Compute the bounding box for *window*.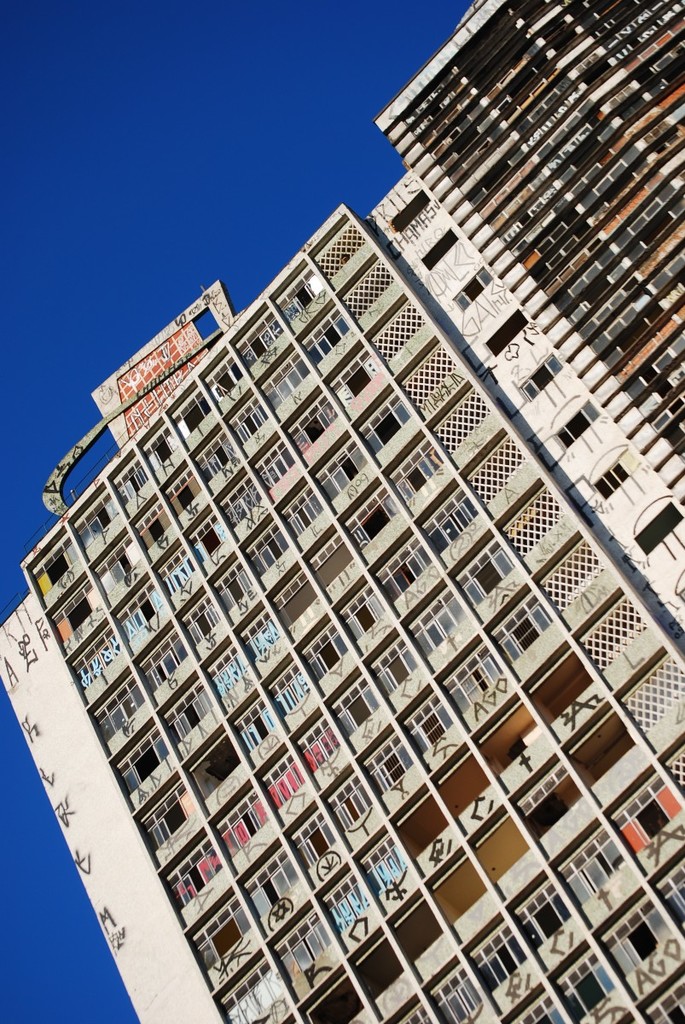
208, 646, 247, 702.
